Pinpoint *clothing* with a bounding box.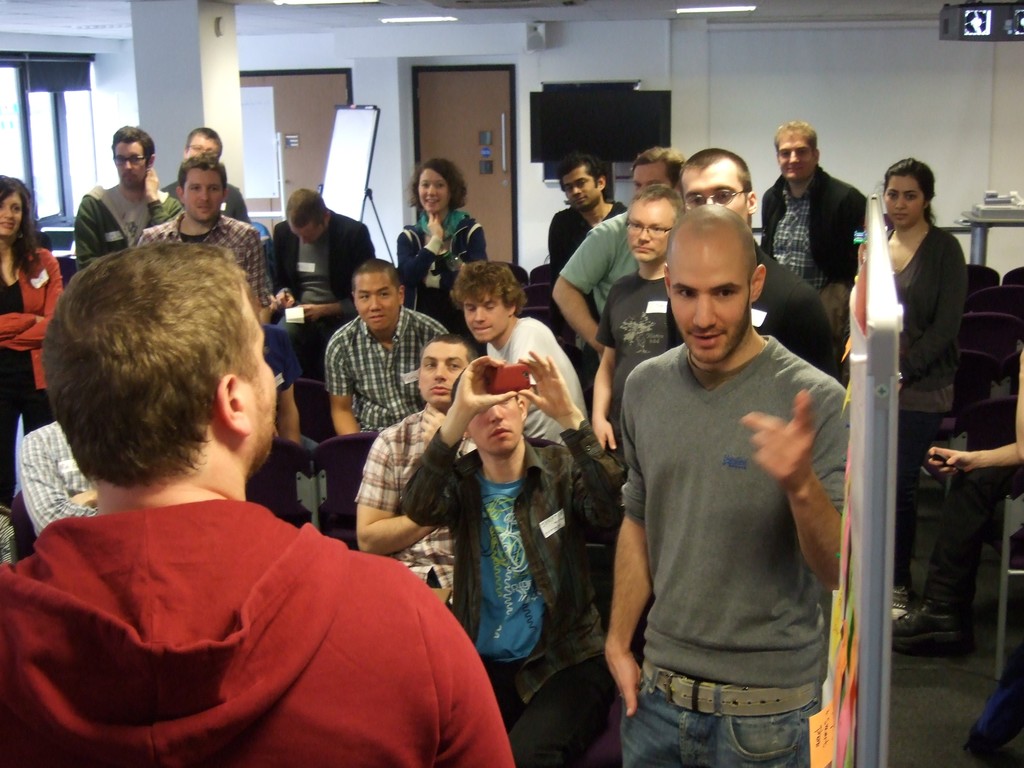
596/277/684/378.
